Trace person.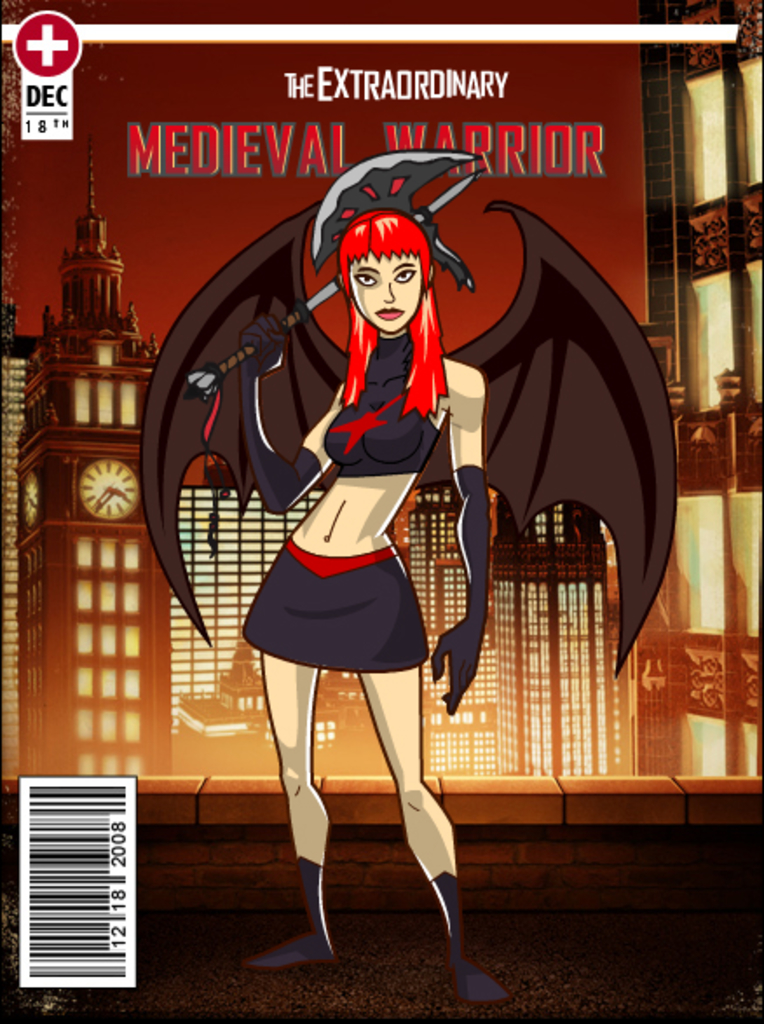
Traced to bbox(248, 147, 532, 879).
